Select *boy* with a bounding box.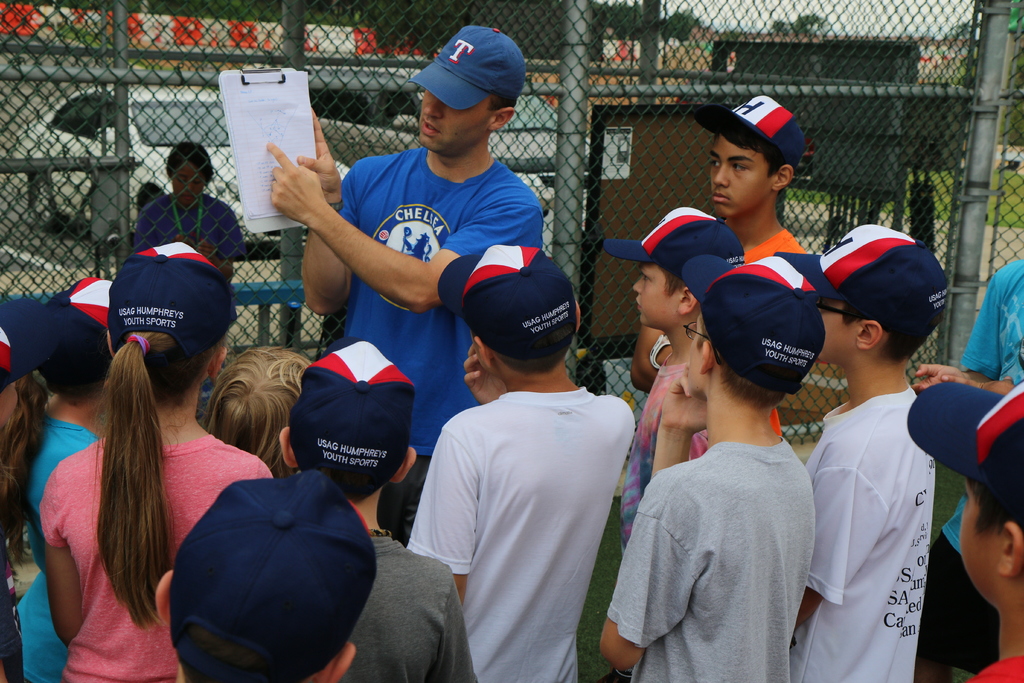
{"x1": 701, "y1": 86, "x2": 802, "y2": 274}.
